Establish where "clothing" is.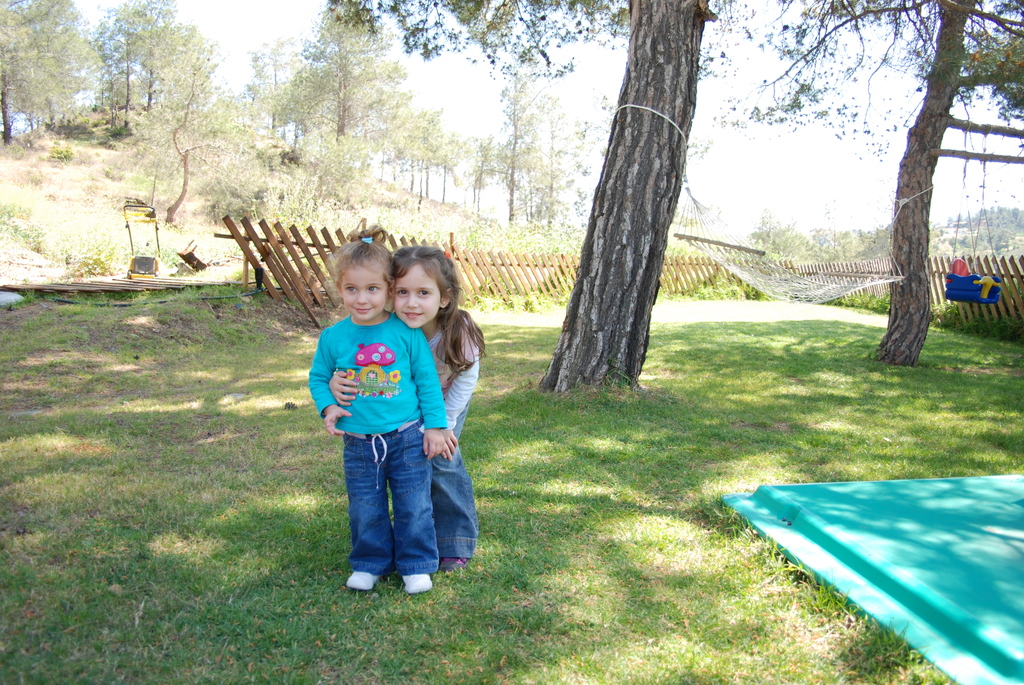
Established at bbox=[430, 312, 479, 558].
